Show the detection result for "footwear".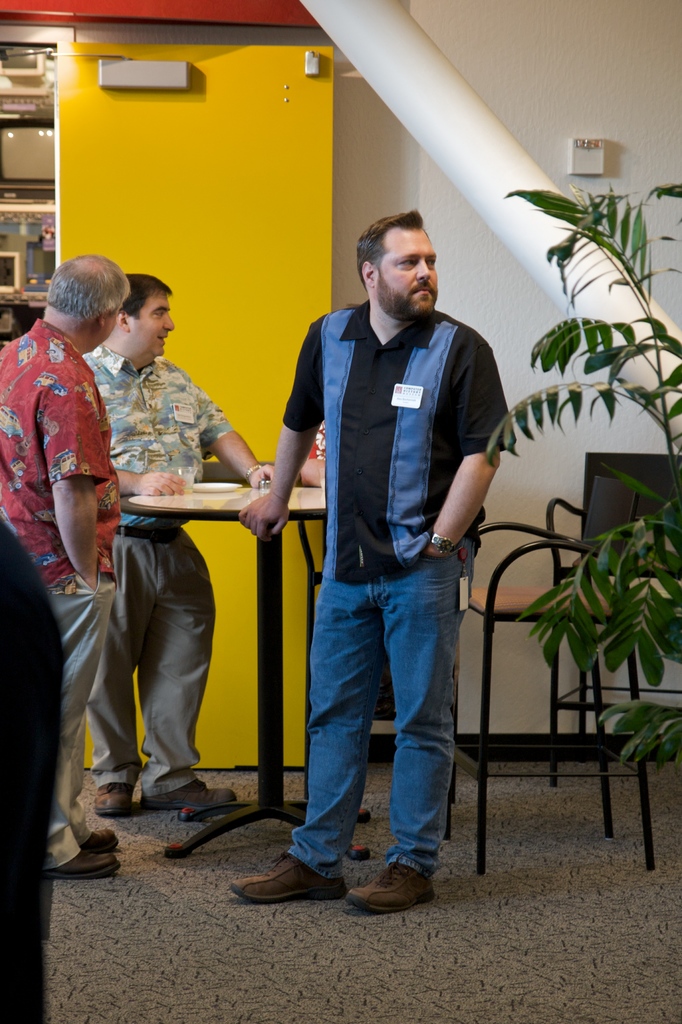
bbox=(89, 785, 128, 817).
